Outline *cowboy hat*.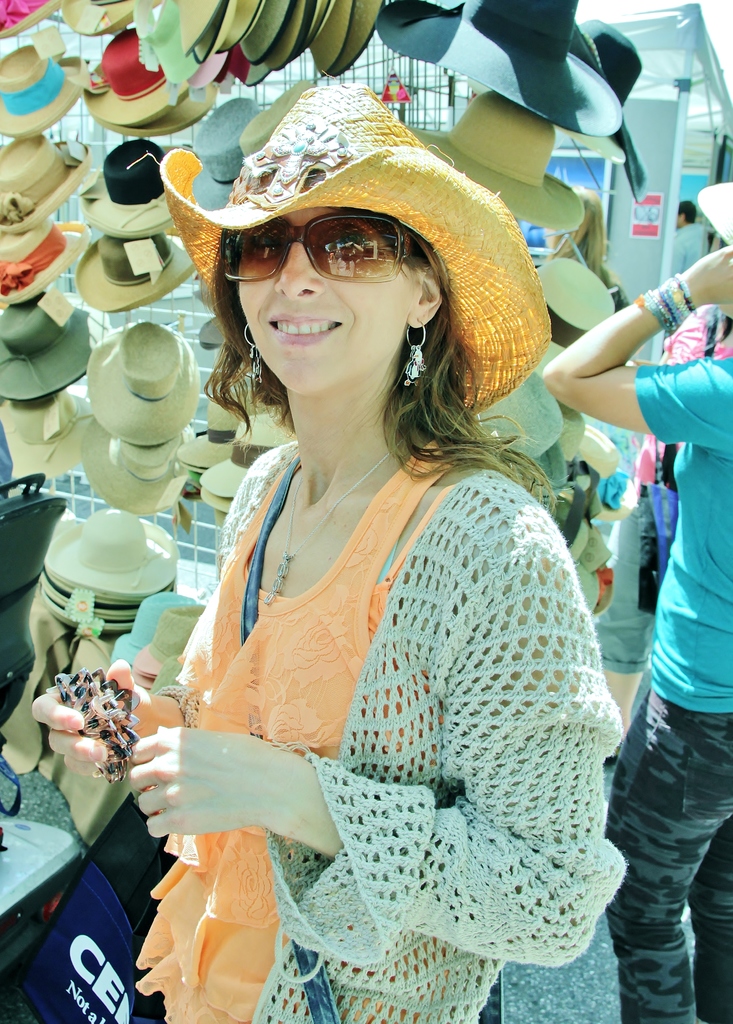
Outline: region(90, 0, 150, 28).
